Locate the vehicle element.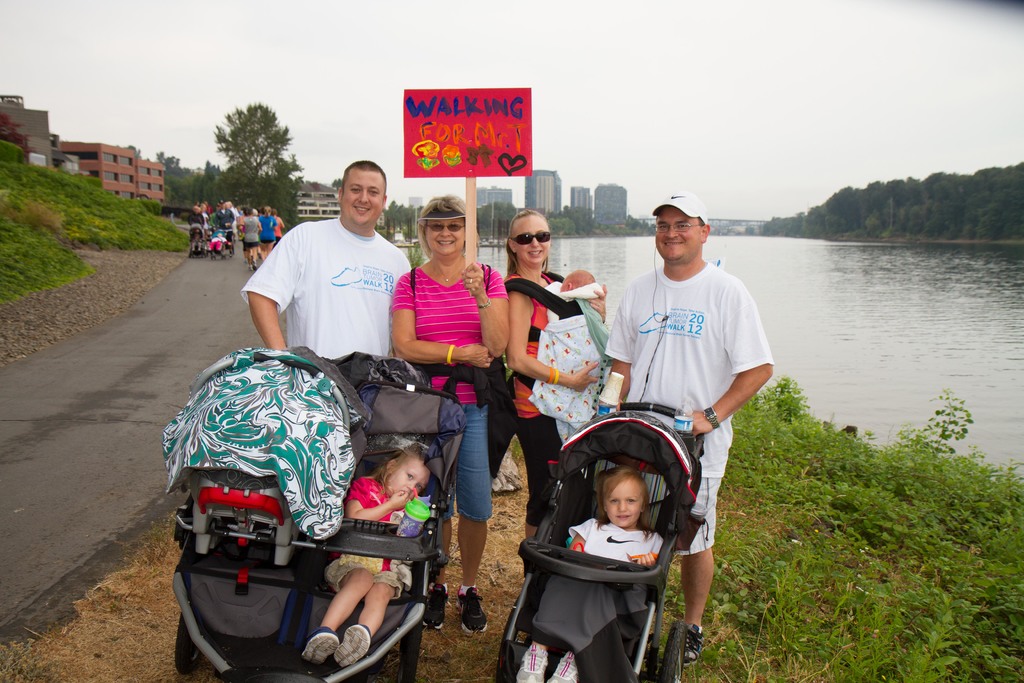
Element bbox: region(497, 422, 705, 682).
